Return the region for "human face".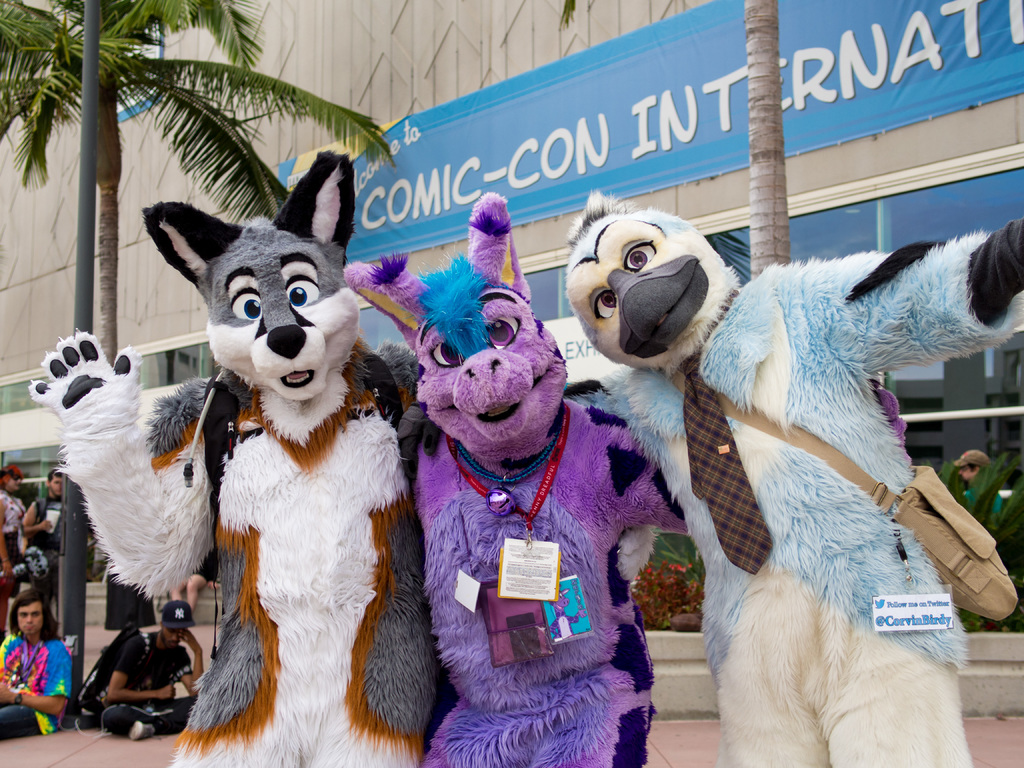
box=[959, 465, 972, 481].
